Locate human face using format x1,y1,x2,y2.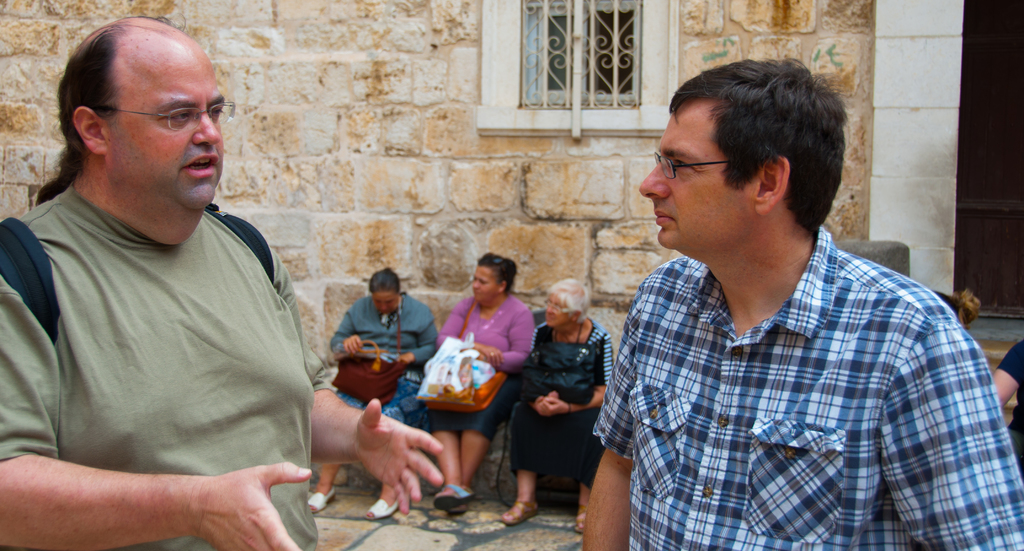
371,284,402,317.
